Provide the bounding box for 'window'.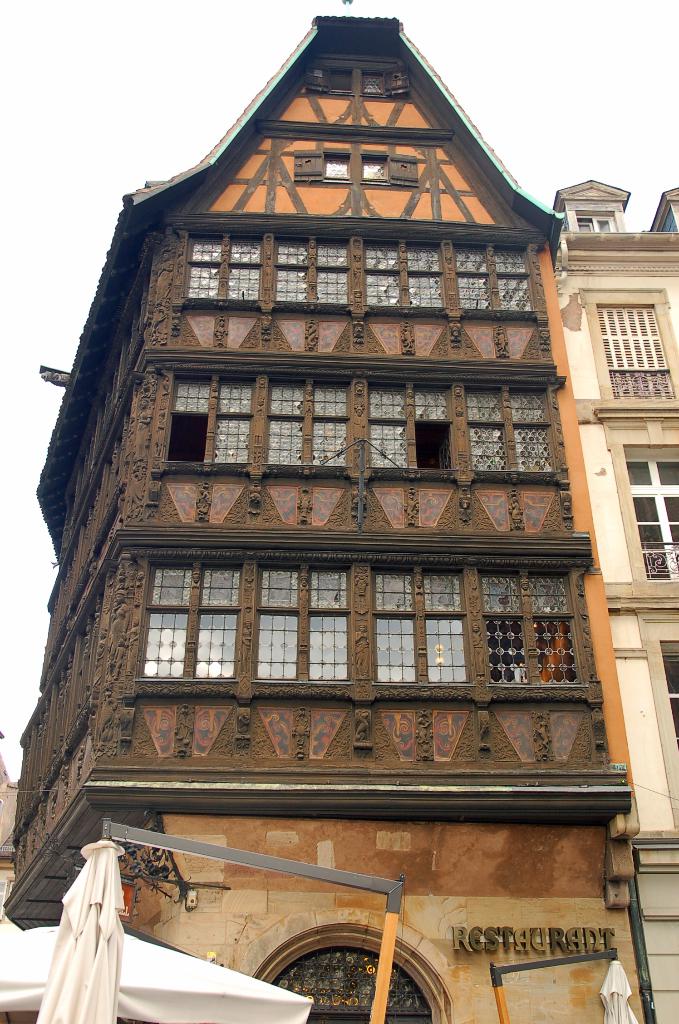
select_region(626, 458, 678, 584).
